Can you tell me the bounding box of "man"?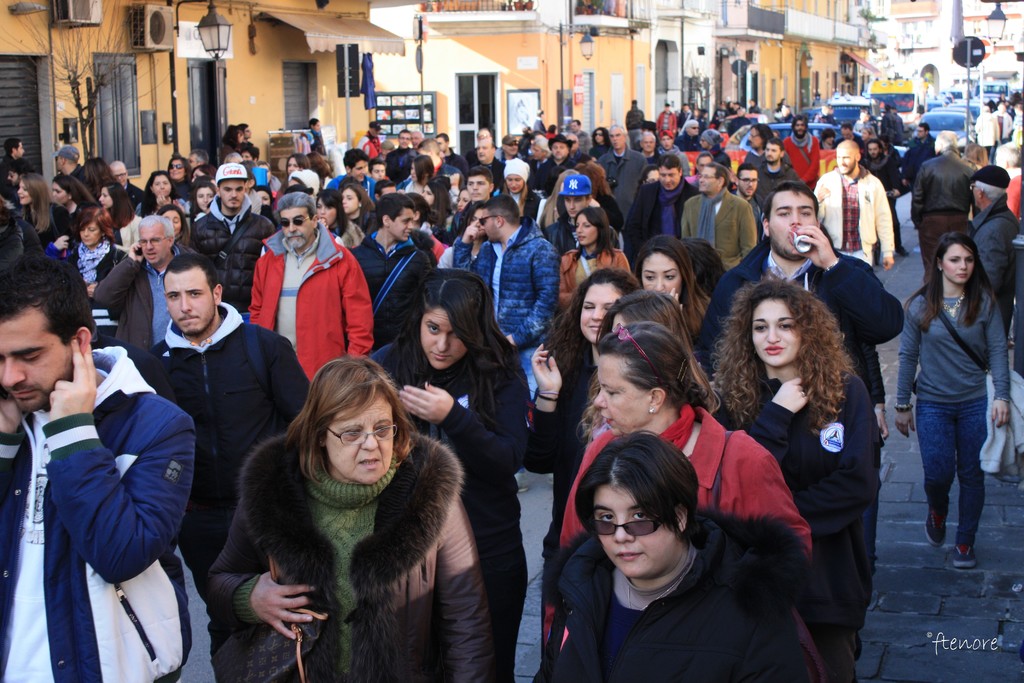
x1=456, y1=168, x2=493, y2=236.
